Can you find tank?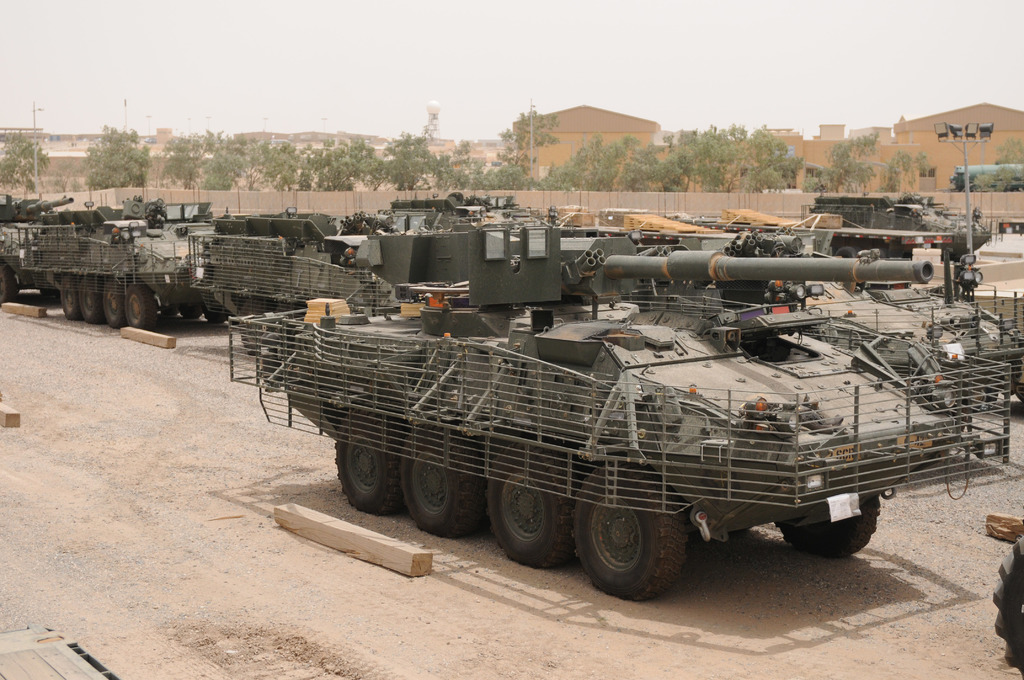
Yes, bounding box: select_region(1, 189, 79, 306).
